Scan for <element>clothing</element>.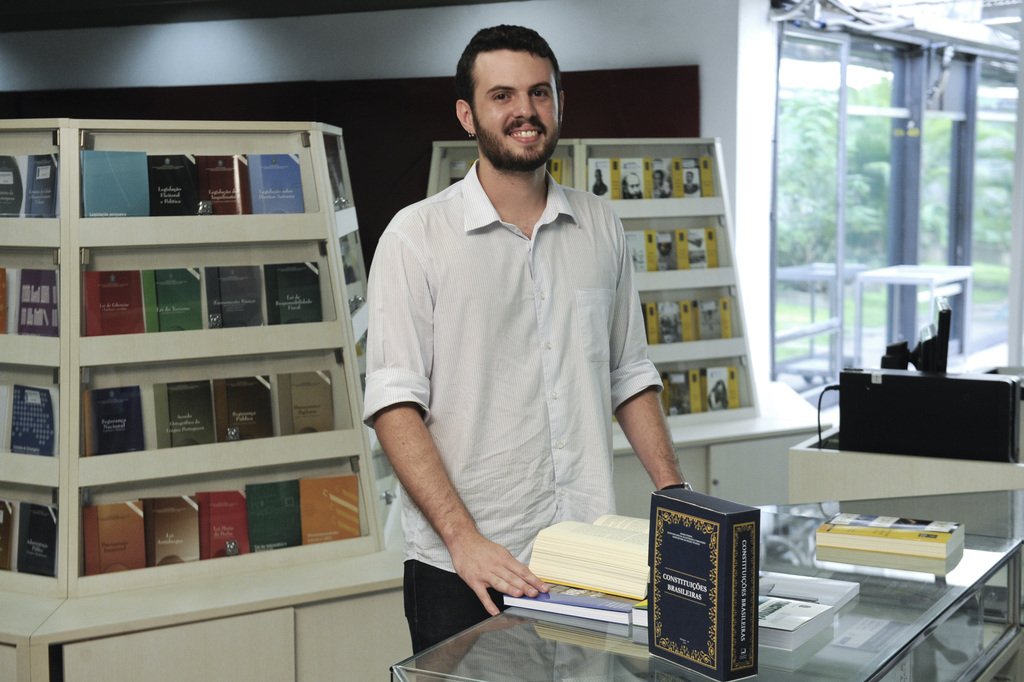
Scan result: crop(402, 560, 521, 654).
